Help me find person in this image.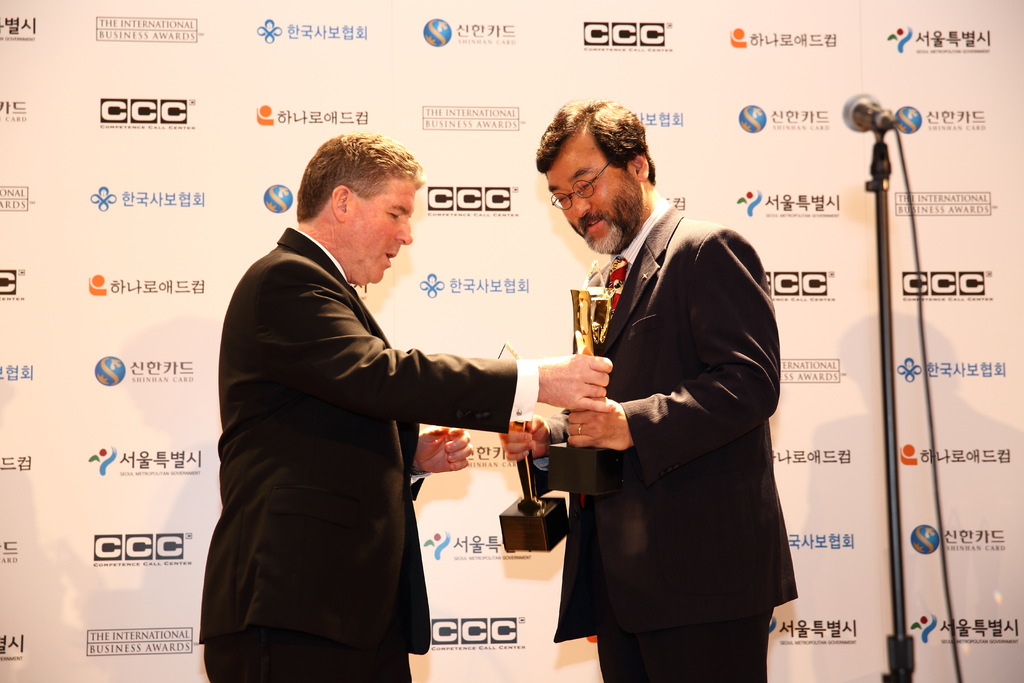
Found it: <region>524, 108, 790, 682</region>.
